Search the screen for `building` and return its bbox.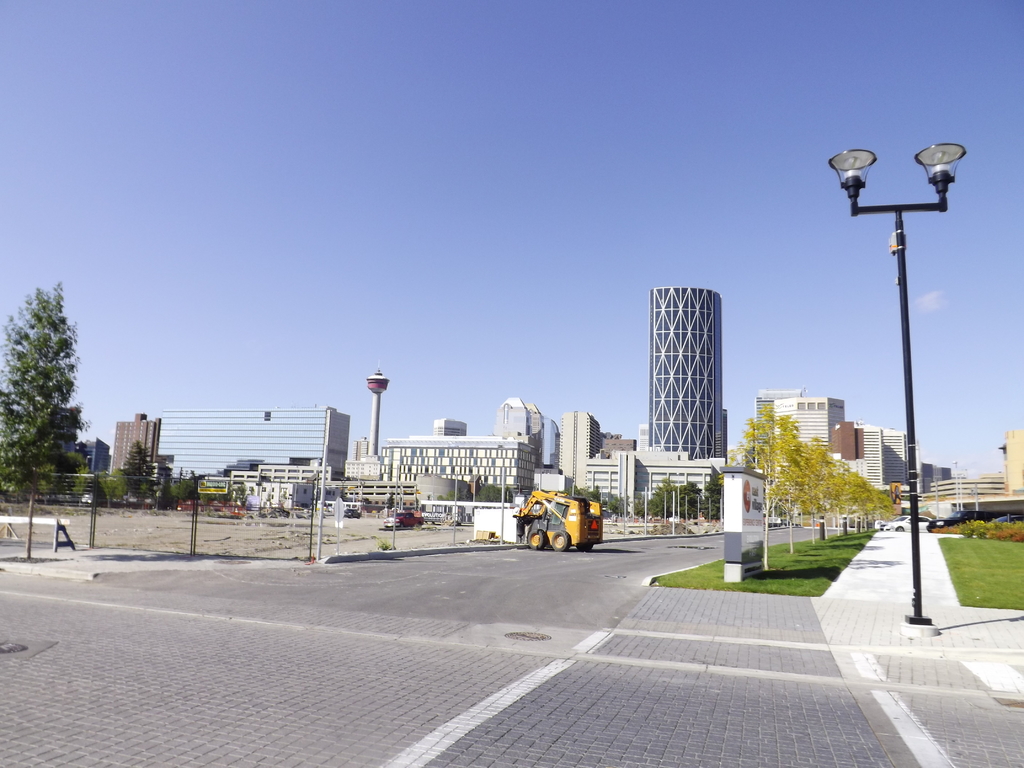
Found: detection(648, 289, 723, 460).
